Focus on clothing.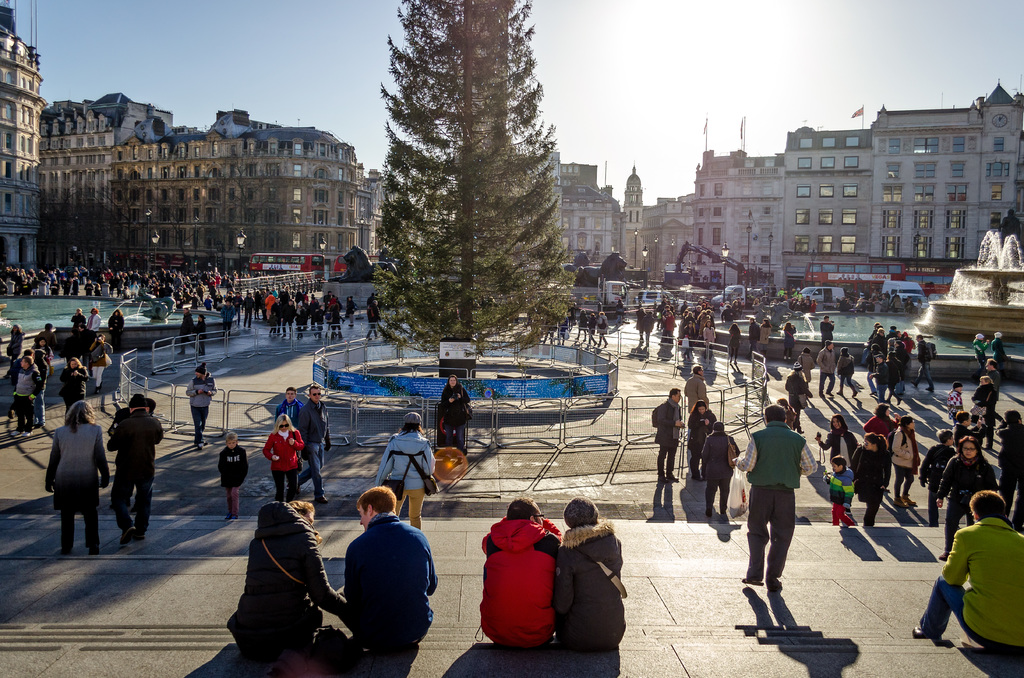
Focused at 824:473:856:522.
